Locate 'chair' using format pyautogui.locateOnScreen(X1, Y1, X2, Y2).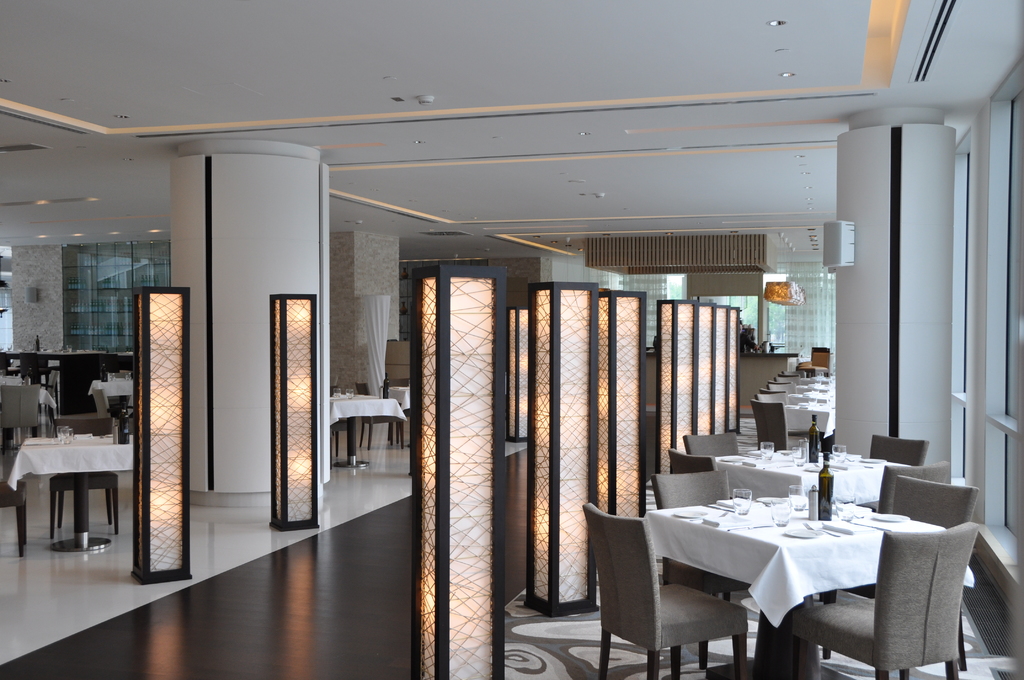
pyautogui.locateOnScreen(778, 375, 796, 384).
